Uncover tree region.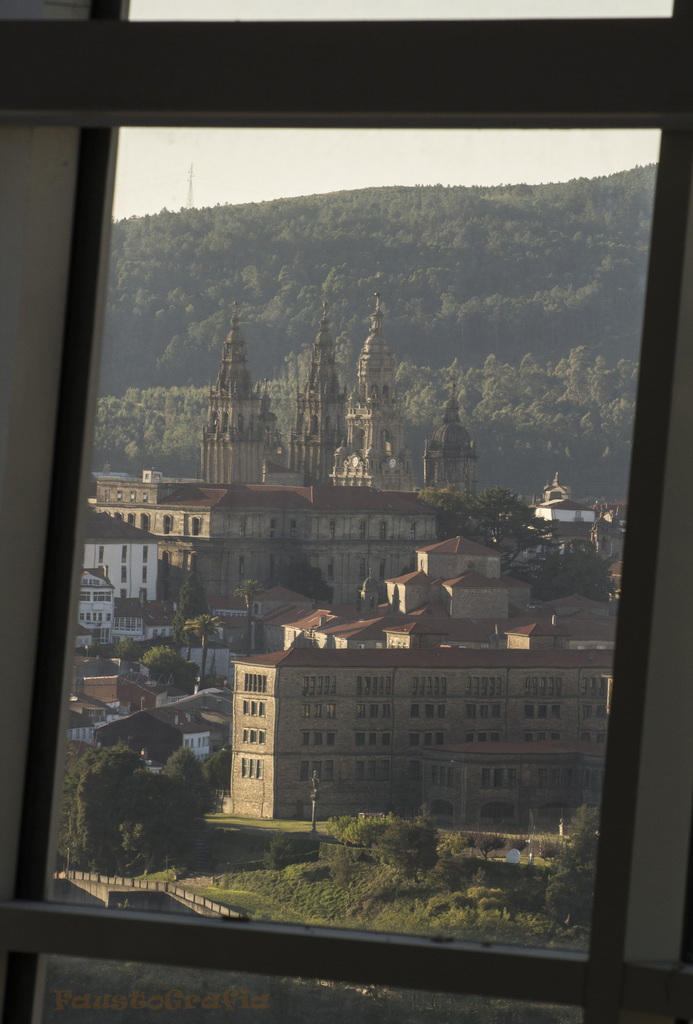
Uncovered: (x1=539, y1=800, x2=598, y2=903).
